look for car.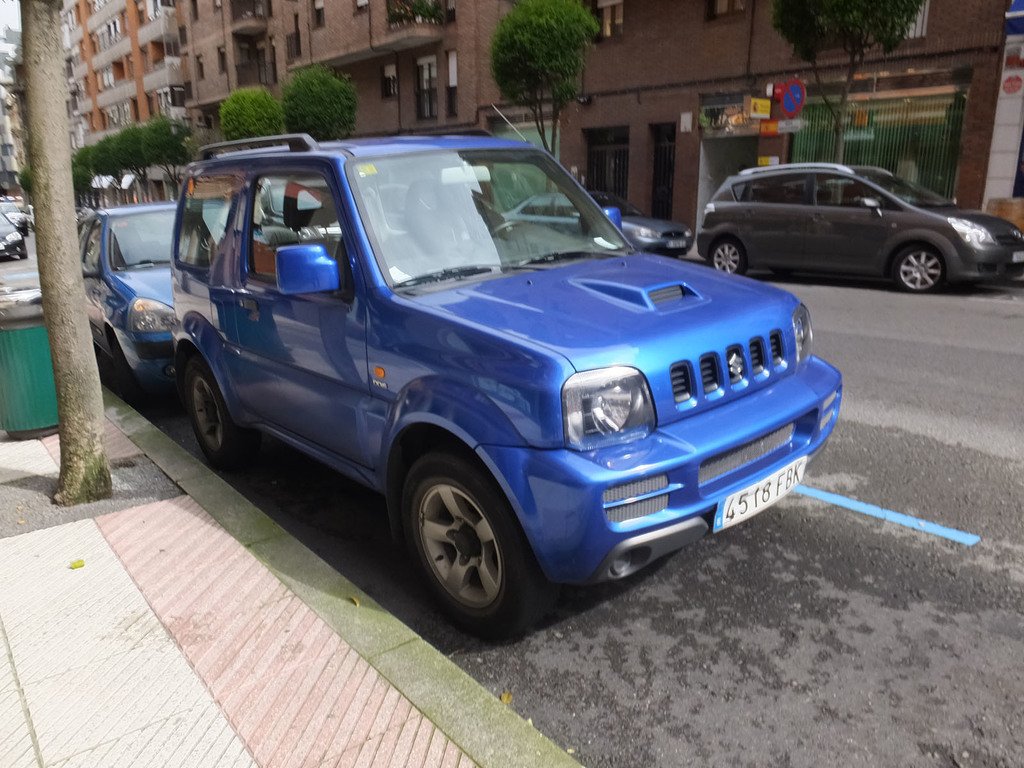
Found: [x1=131, y1=132, x2=826, y2=636].
